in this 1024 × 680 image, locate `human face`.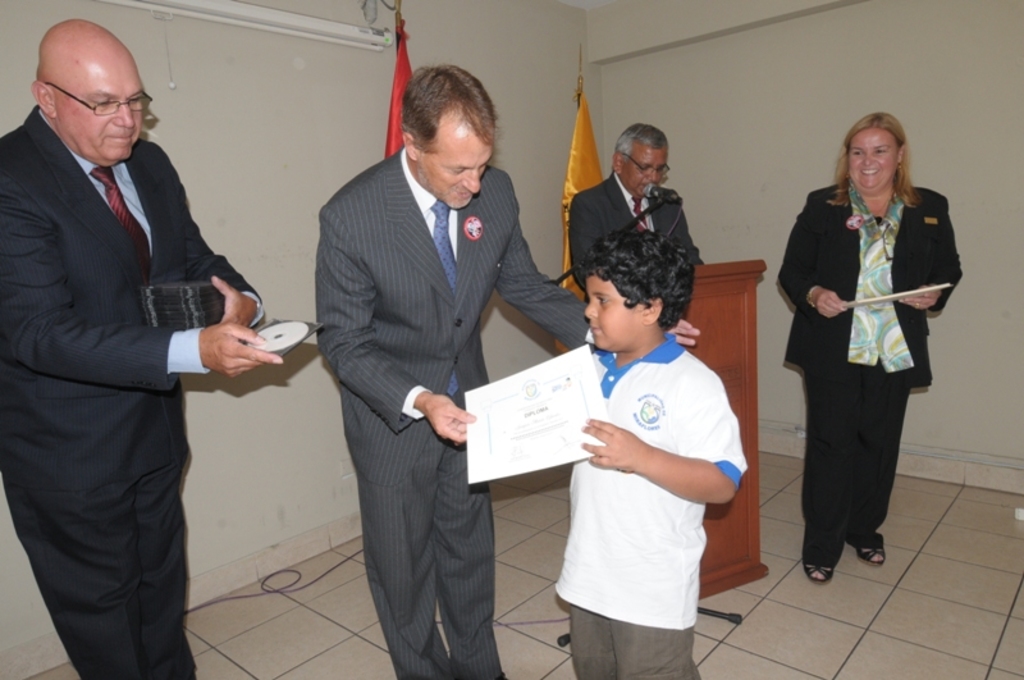
Bounding box: (left=60, top=60, right=146, bottom=161).
